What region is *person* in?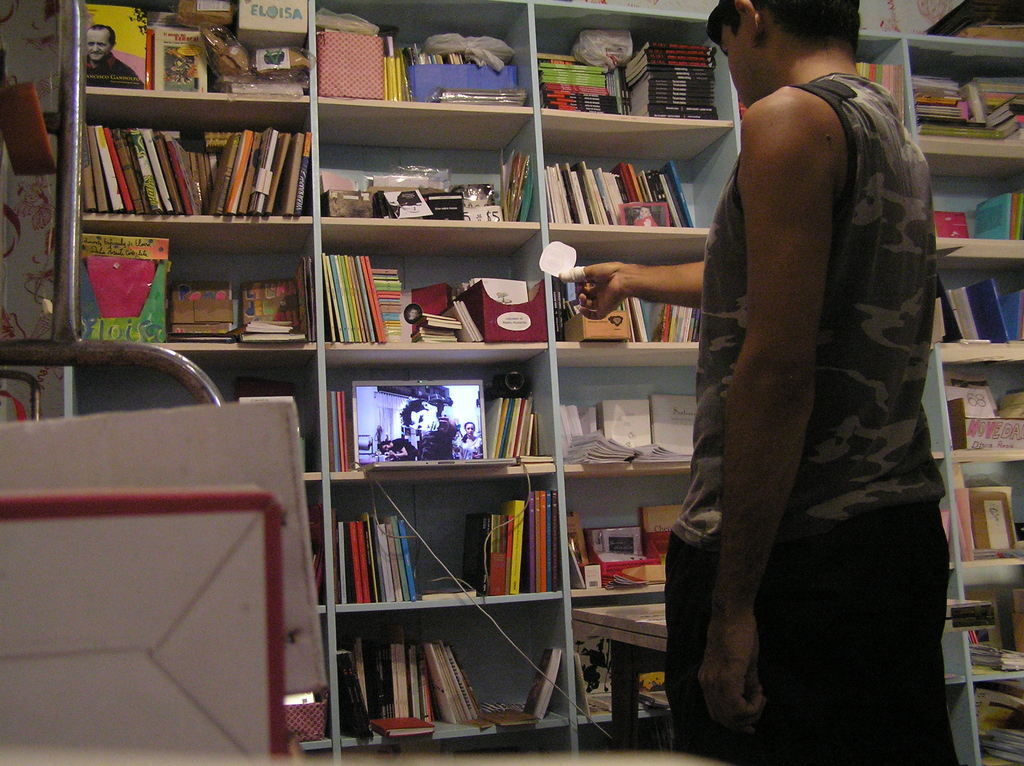
Rect(644, 0, 950, 765).
